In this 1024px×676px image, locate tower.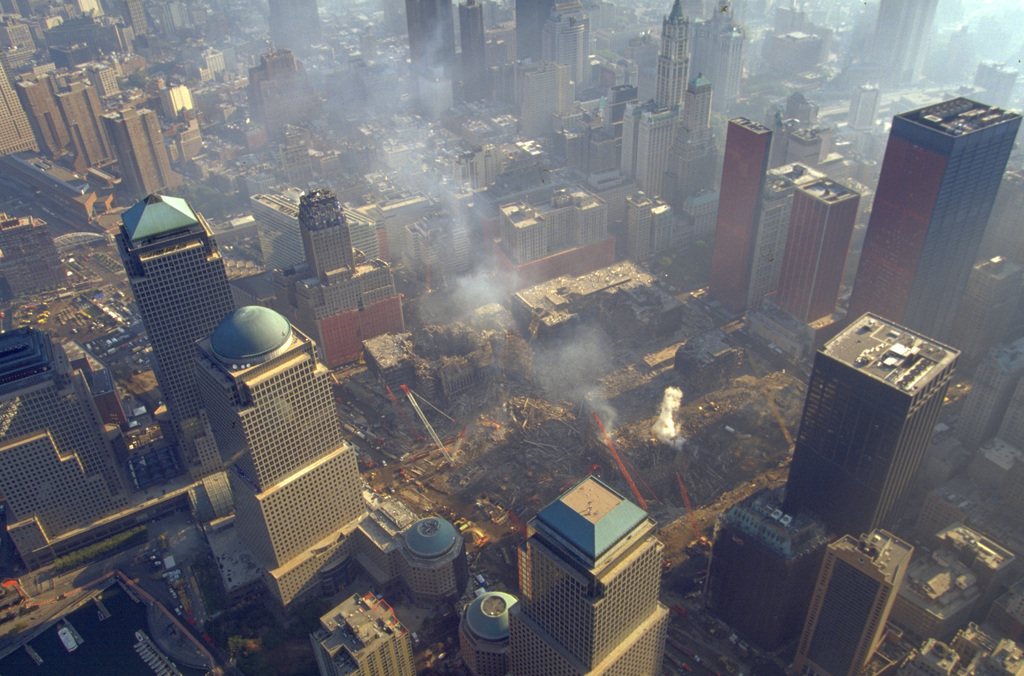
Bounding box: 497 487 677 675.
